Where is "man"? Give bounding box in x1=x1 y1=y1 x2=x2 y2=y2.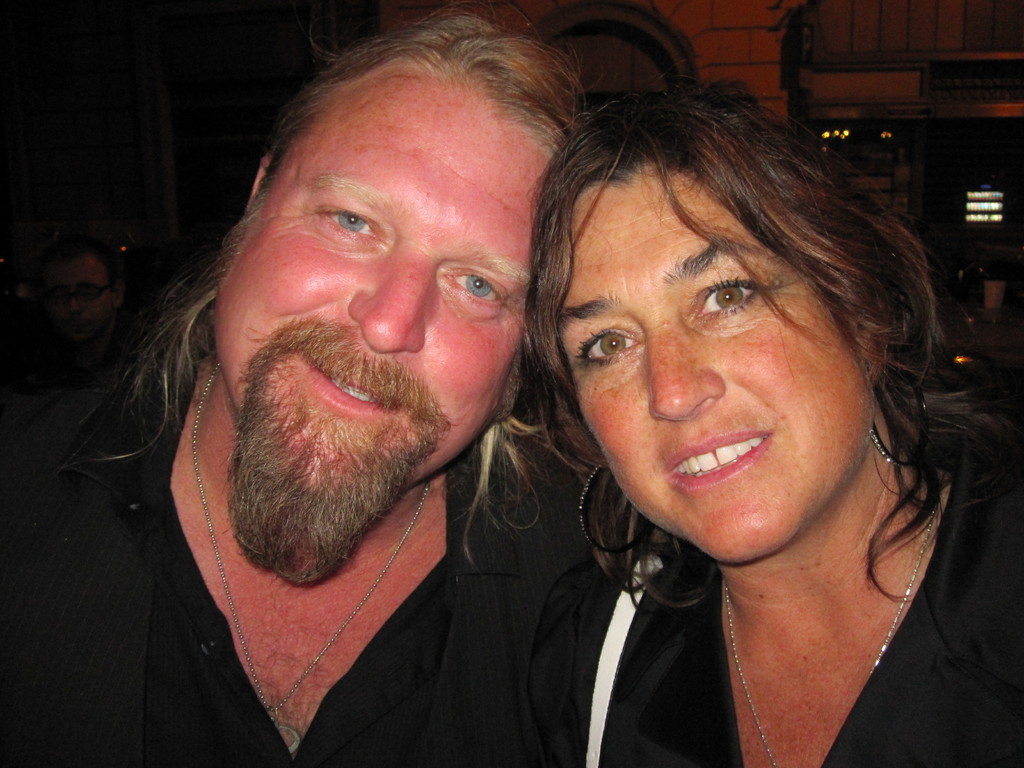
x1=44 y1=17 x2=693 y2=758.
